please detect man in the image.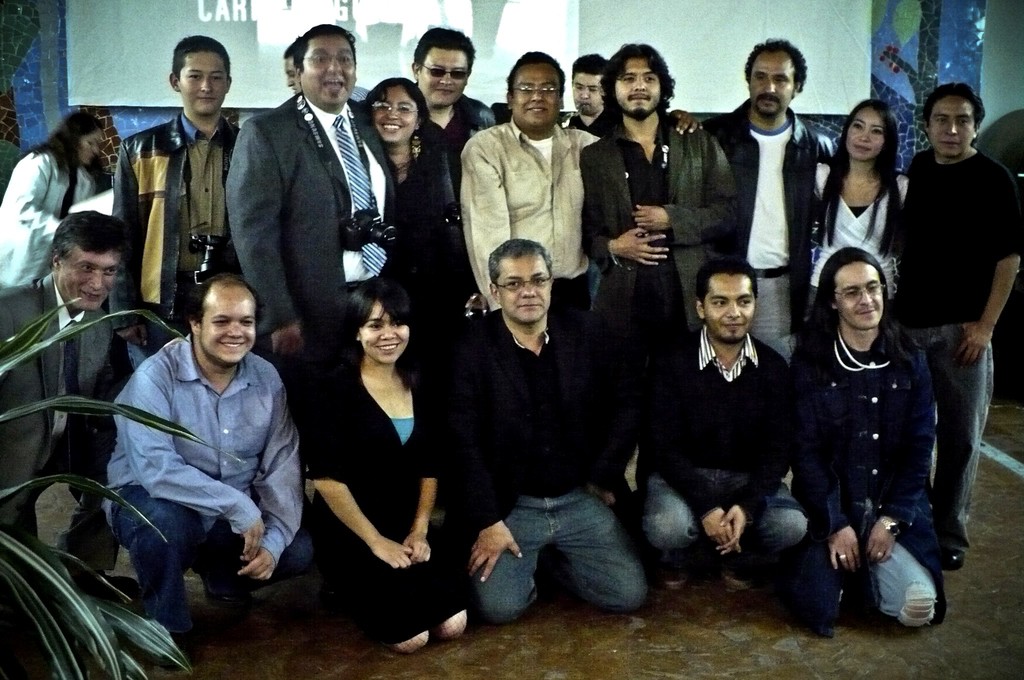
<bbox>583, 38, 747, 365</bbox>.
